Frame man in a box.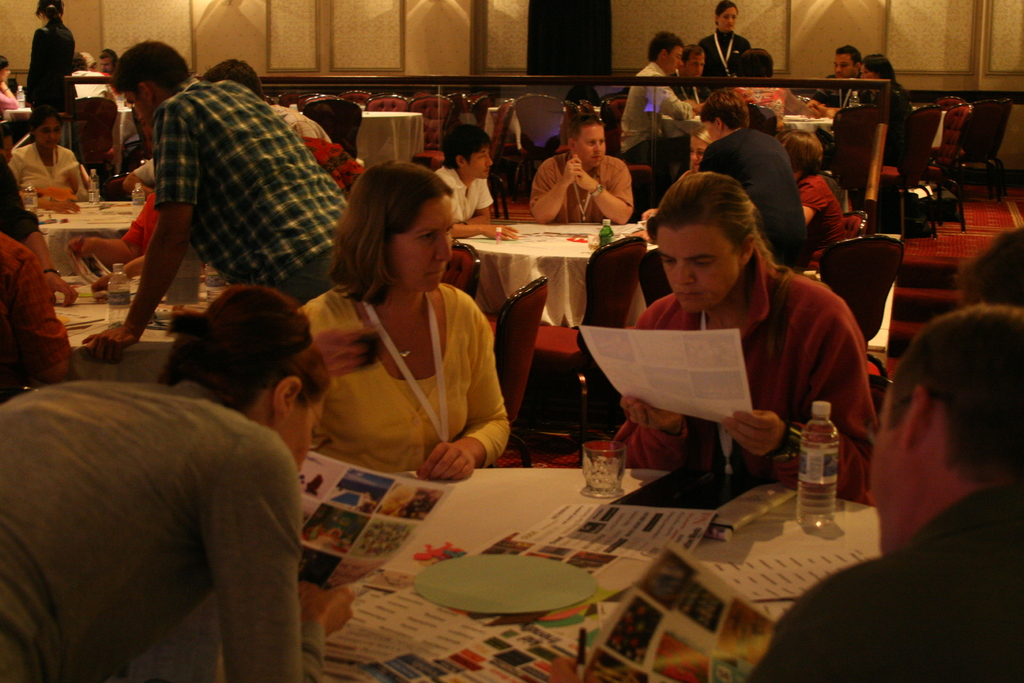
[611, 173, 877, 501].
